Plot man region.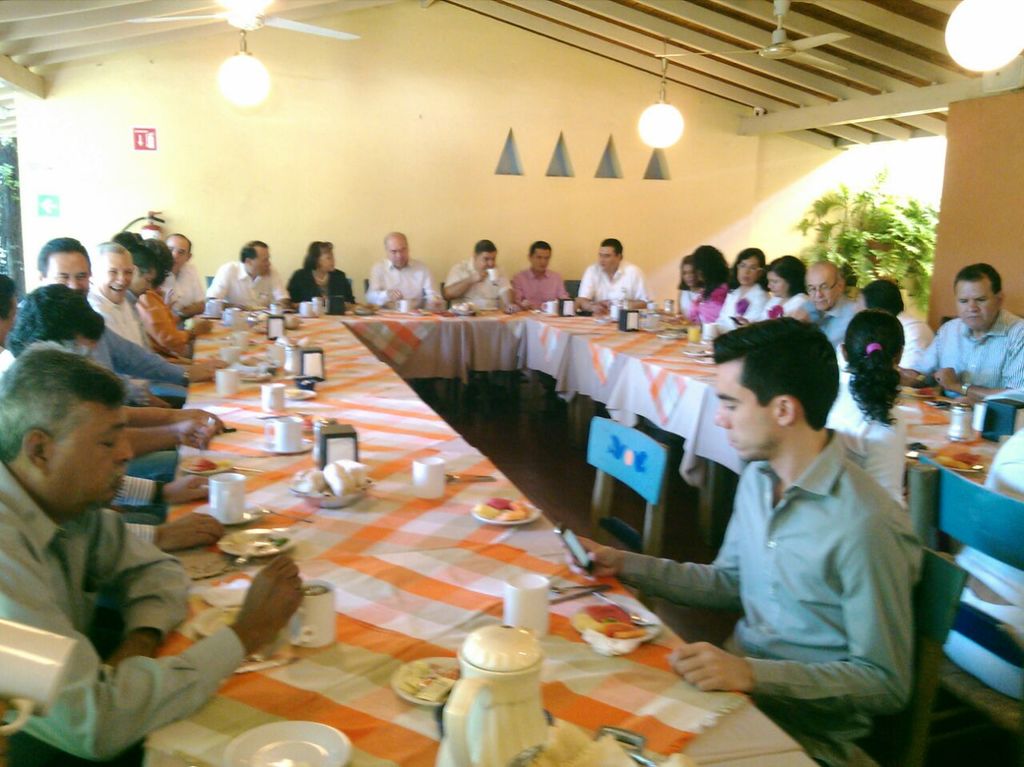
Plotted at 866, 282, 934, 370.
